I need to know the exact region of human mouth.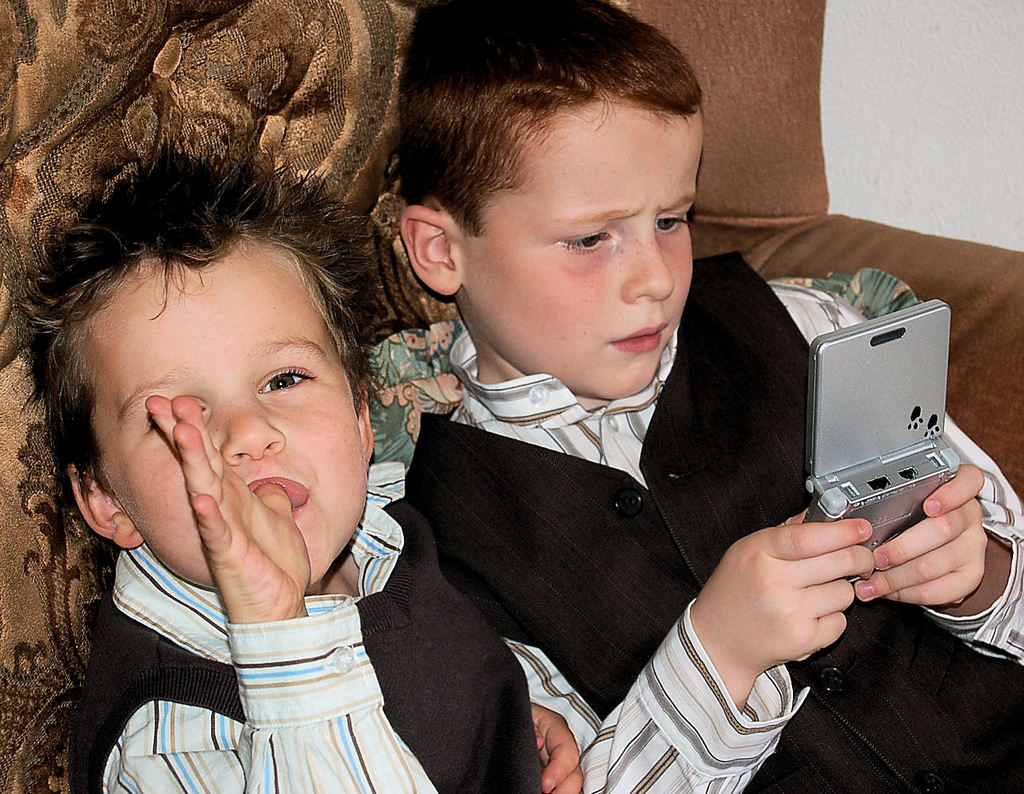
Region: l=251, t=479, r=308, b=512.
